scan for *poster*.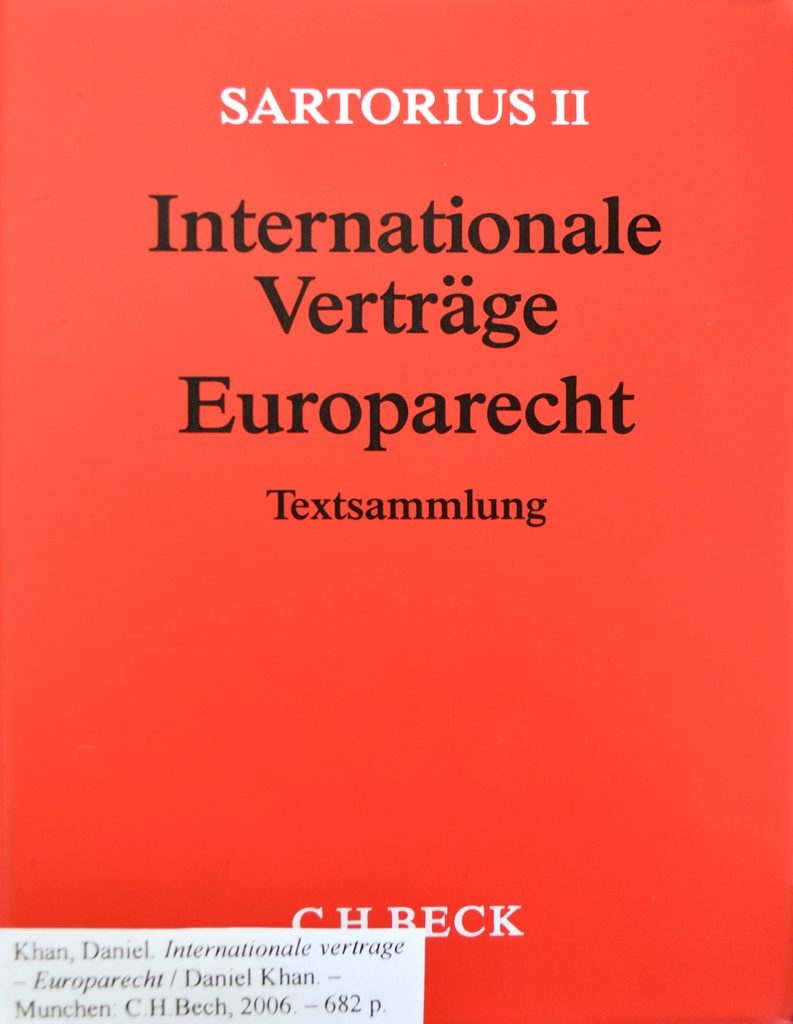
Scan result: [0,0,792,1023].
